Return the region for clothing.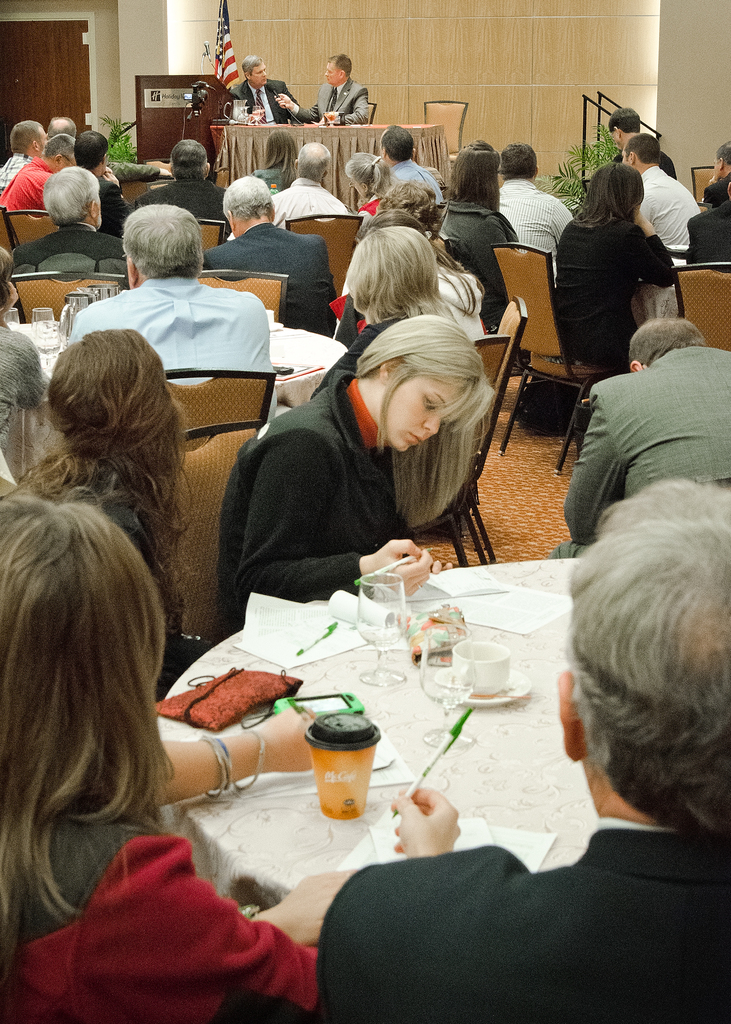
{"left": 63, "top": 262, "right": 275, "bottom": 390}.
